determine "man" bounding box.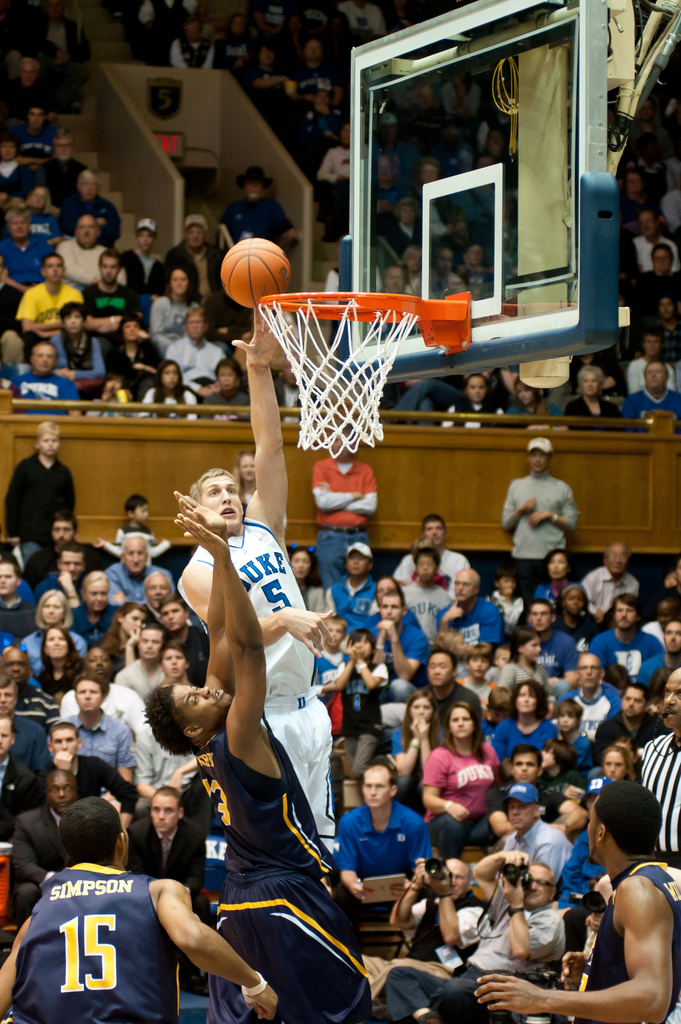
Determined: [110,610,177,701].
